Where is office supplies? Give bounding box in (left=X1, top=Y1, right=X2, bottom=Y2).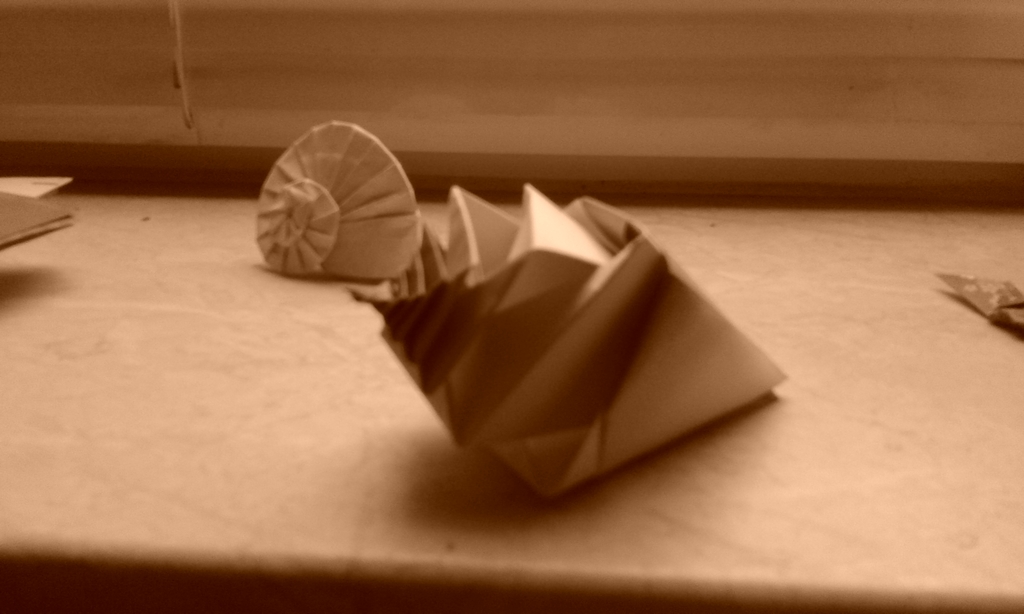
(left=261, top=121, right=419, bottom=273).
